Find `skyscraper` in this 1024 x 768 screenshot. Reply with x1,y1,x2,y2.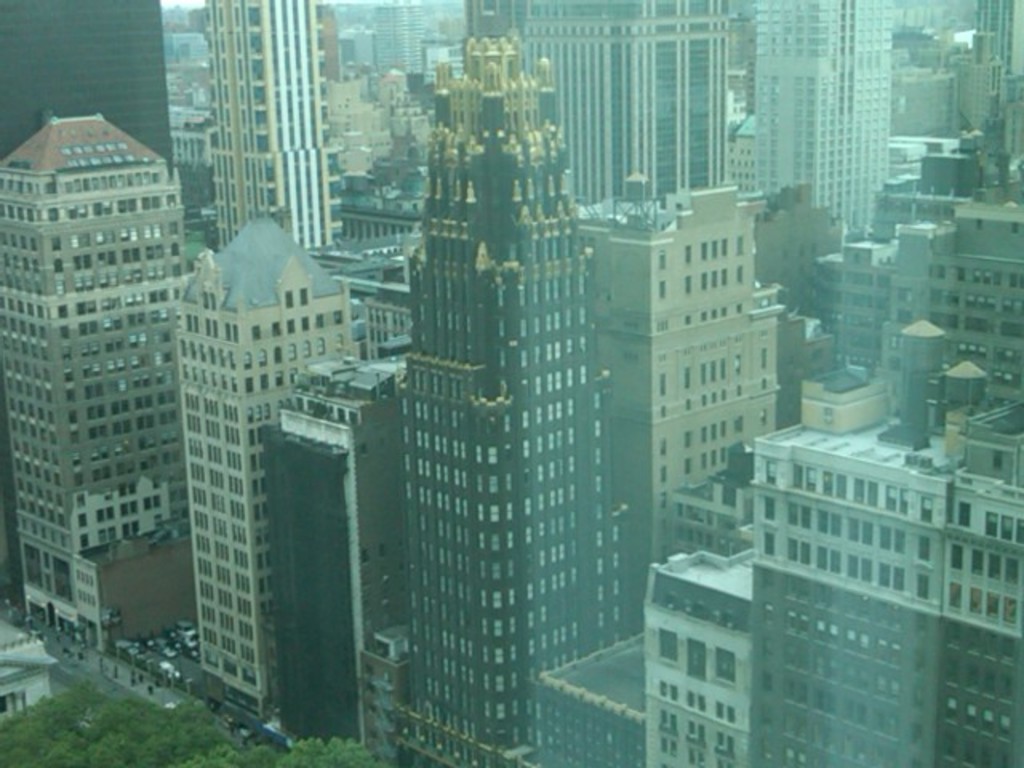
2,110,190,621.
